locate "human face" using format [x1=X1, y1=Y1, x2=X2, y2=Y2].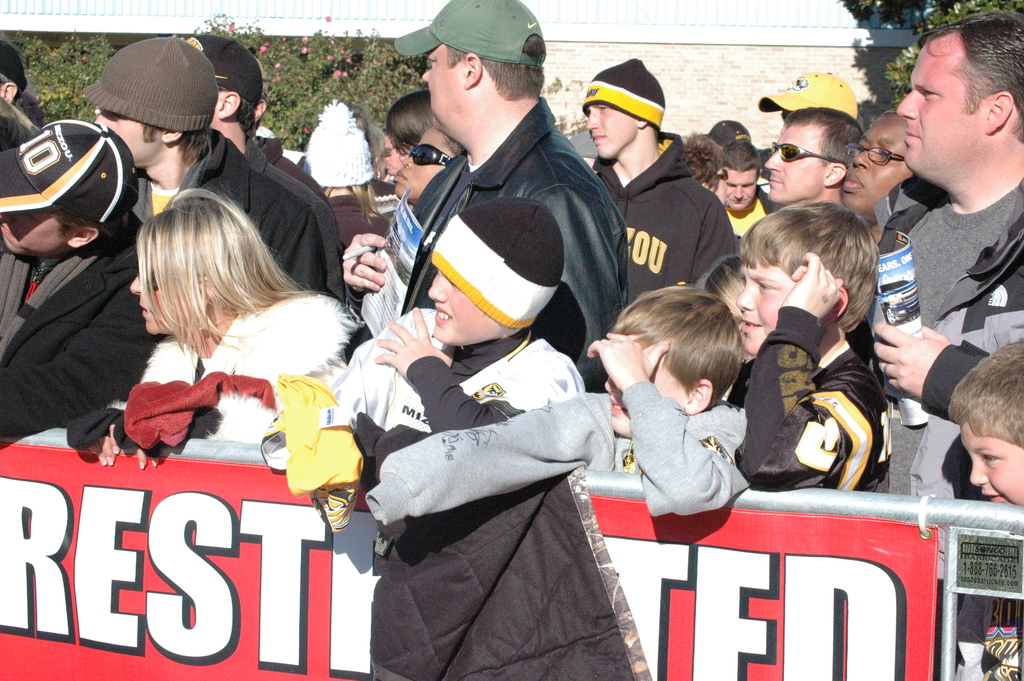
[x1=898, y1=40, x2=984, y2=174].
